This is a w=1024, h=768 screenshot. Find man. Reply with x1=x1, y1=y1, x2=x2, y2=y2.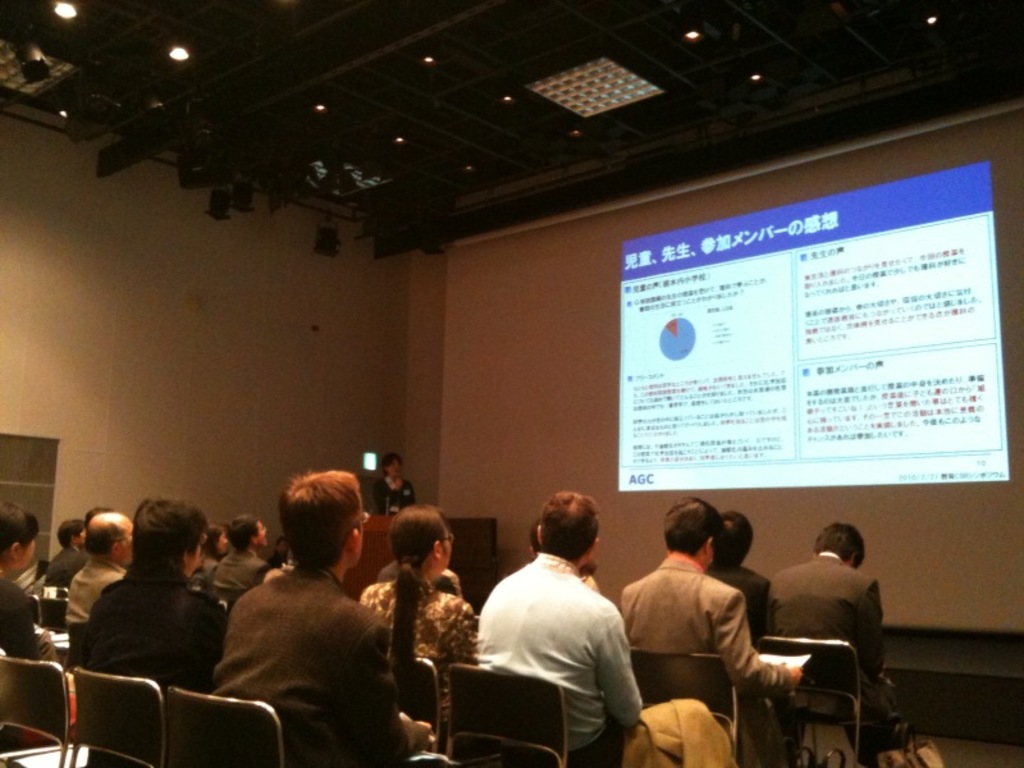
x1=703, y1=512, x2=774, y2=648.
